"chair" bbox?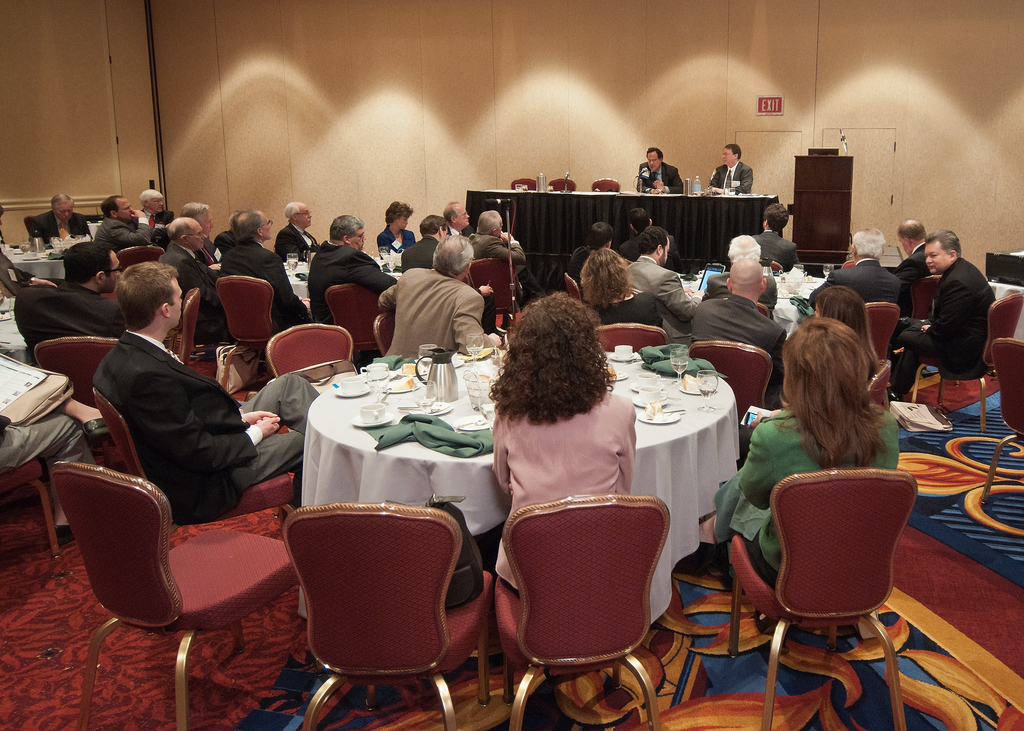
pyautogui.locateOnScreen(685, 342, 778, 452)
